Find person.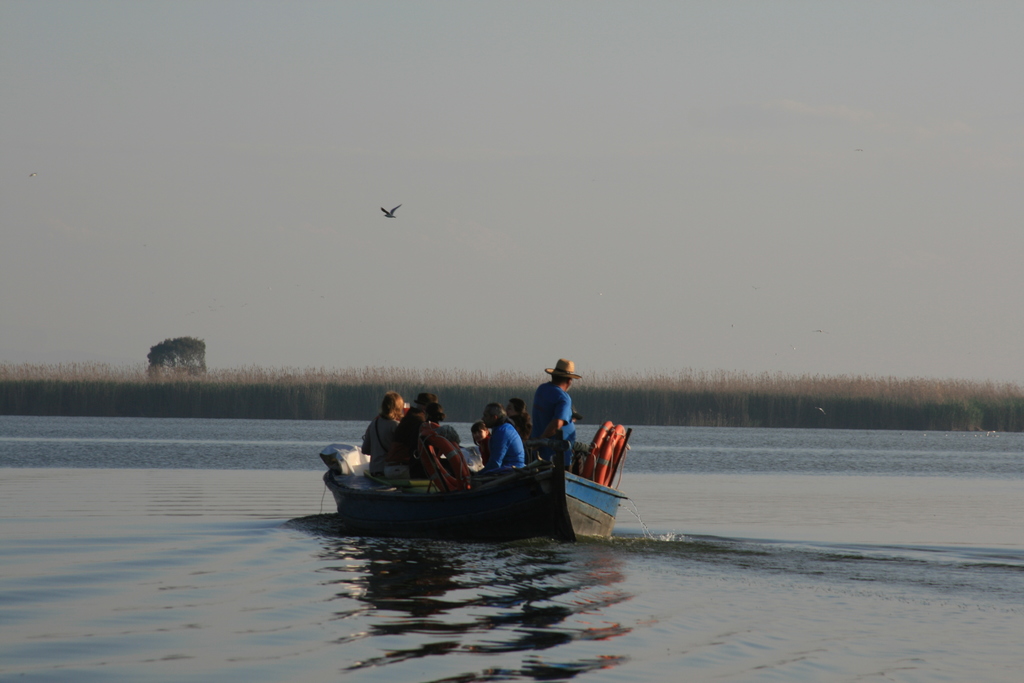
select_region(511, 369, 577, 474).
